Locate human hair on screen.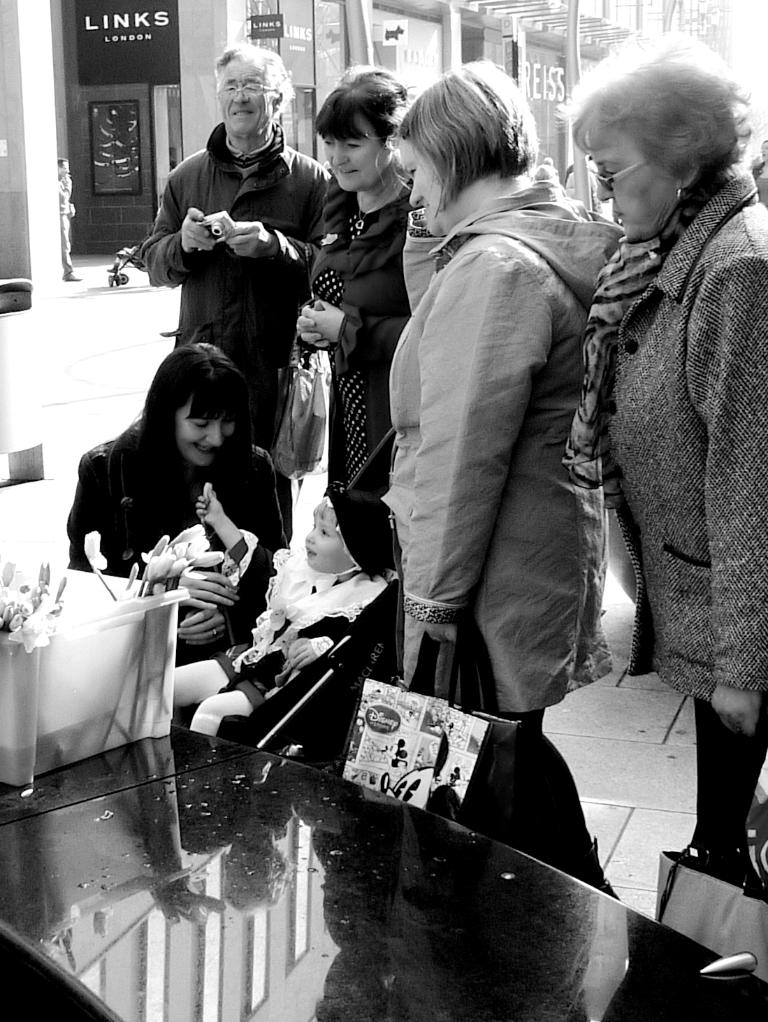
On screen at bbox=[217, 38, 291, 96].
